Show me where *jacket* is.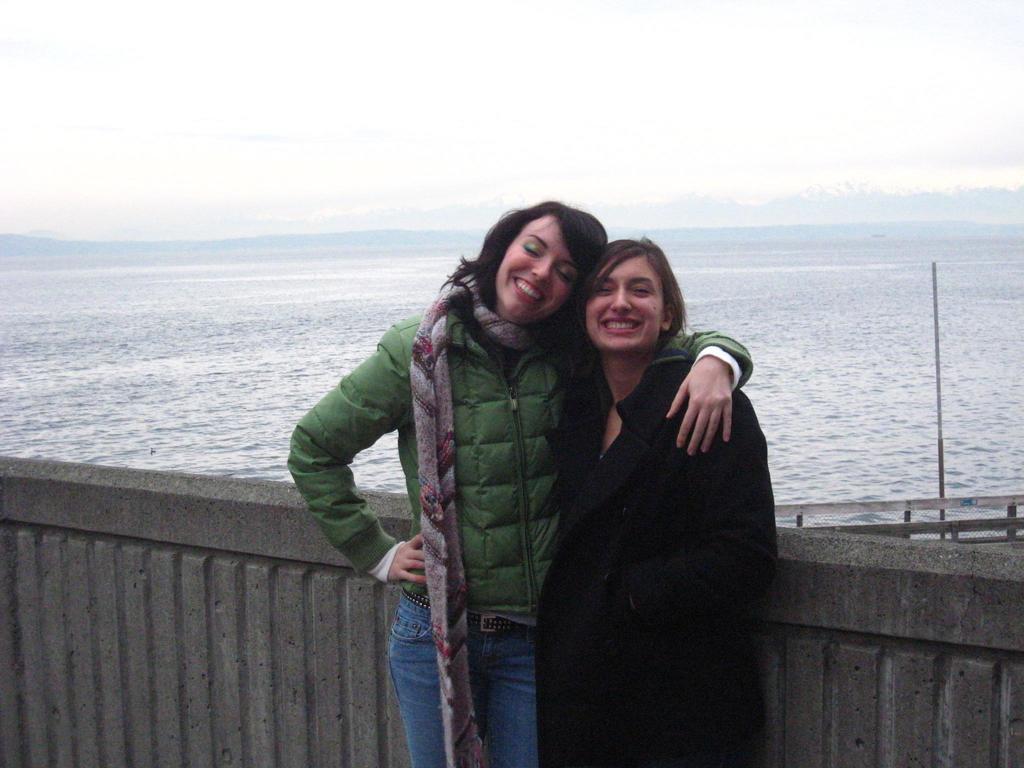
*jacket* is at bbox=[305, 185, 733, 708].
